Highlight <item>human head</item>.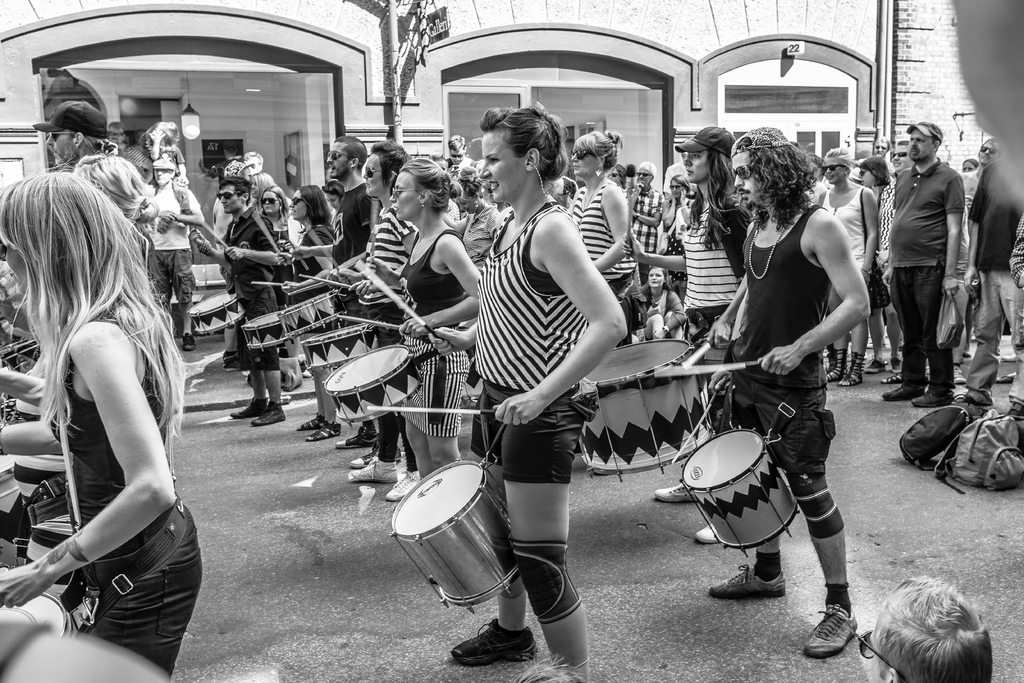
Highlighted region: [left=388, top=160, right=452, bottom=221].
